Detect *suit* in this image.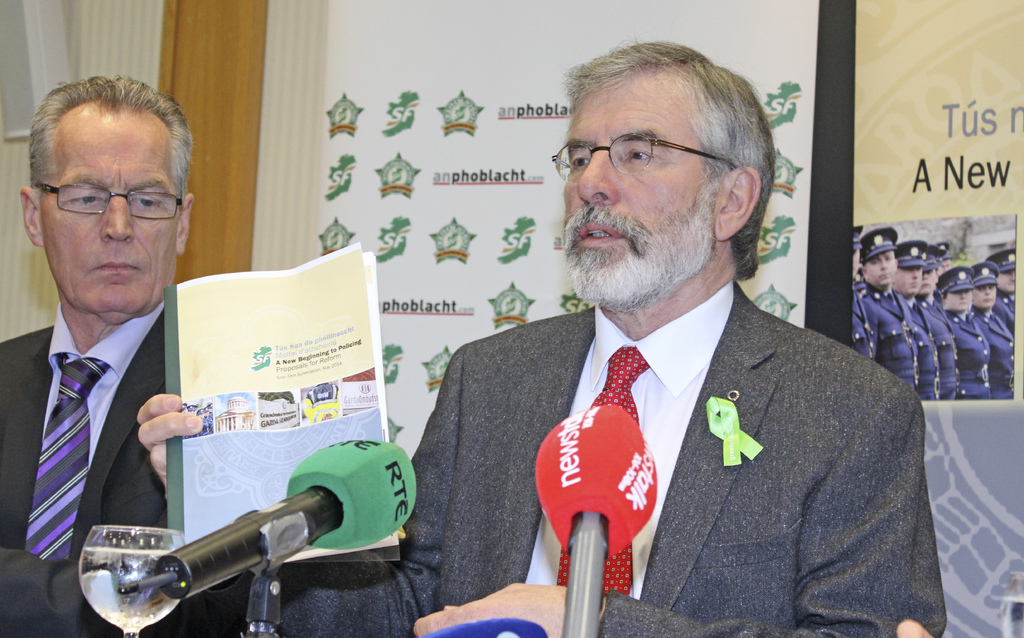
Detection: 974,307,1014,399.
